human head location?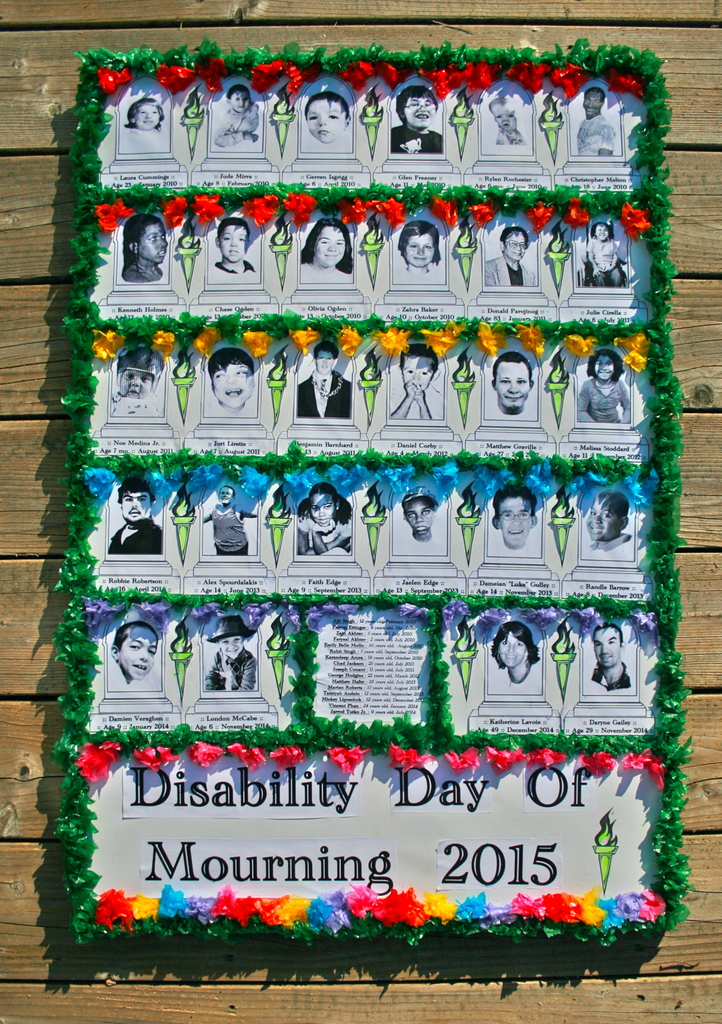
rect(579, 86, 604, 118)
